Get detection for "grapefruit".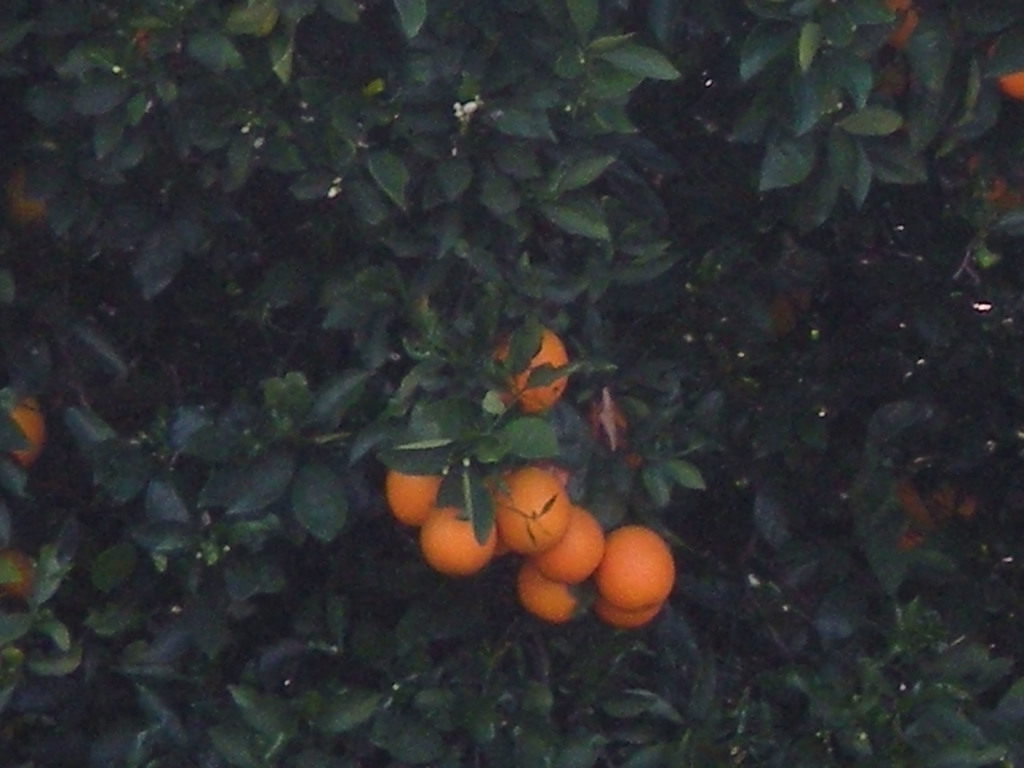
Detection: rect(985, 29, 1022, 95).
